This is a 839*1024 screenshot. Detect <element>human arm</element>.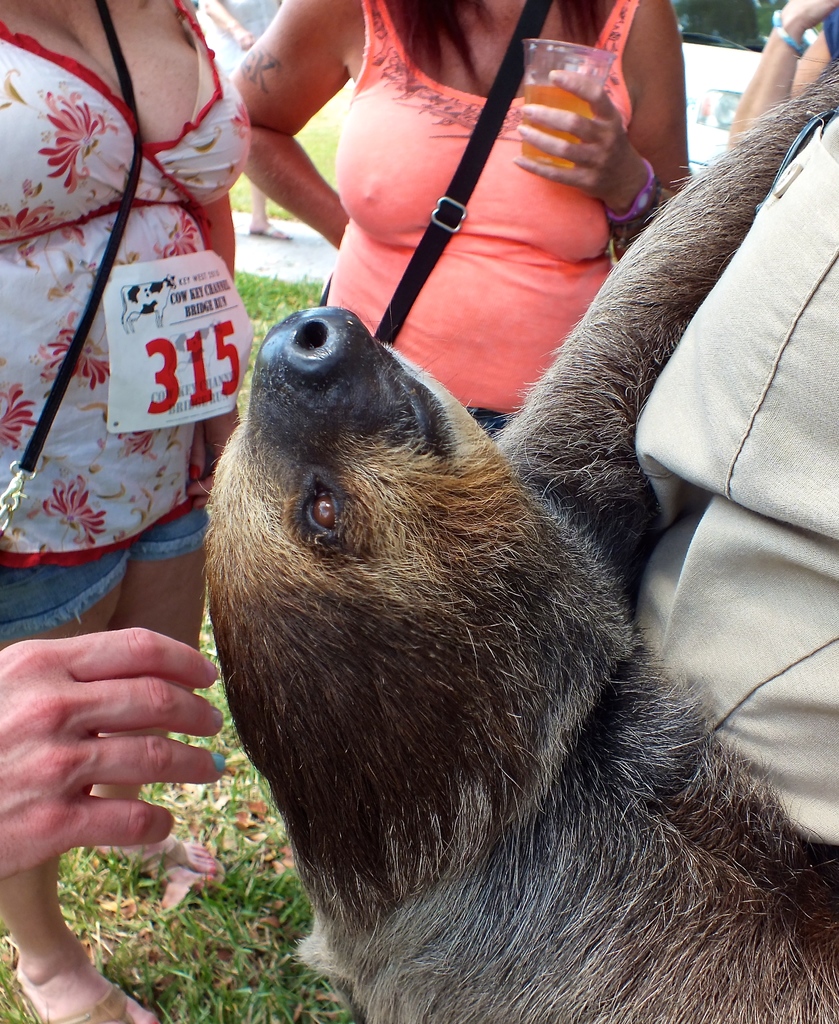
(733,0,836,146).
